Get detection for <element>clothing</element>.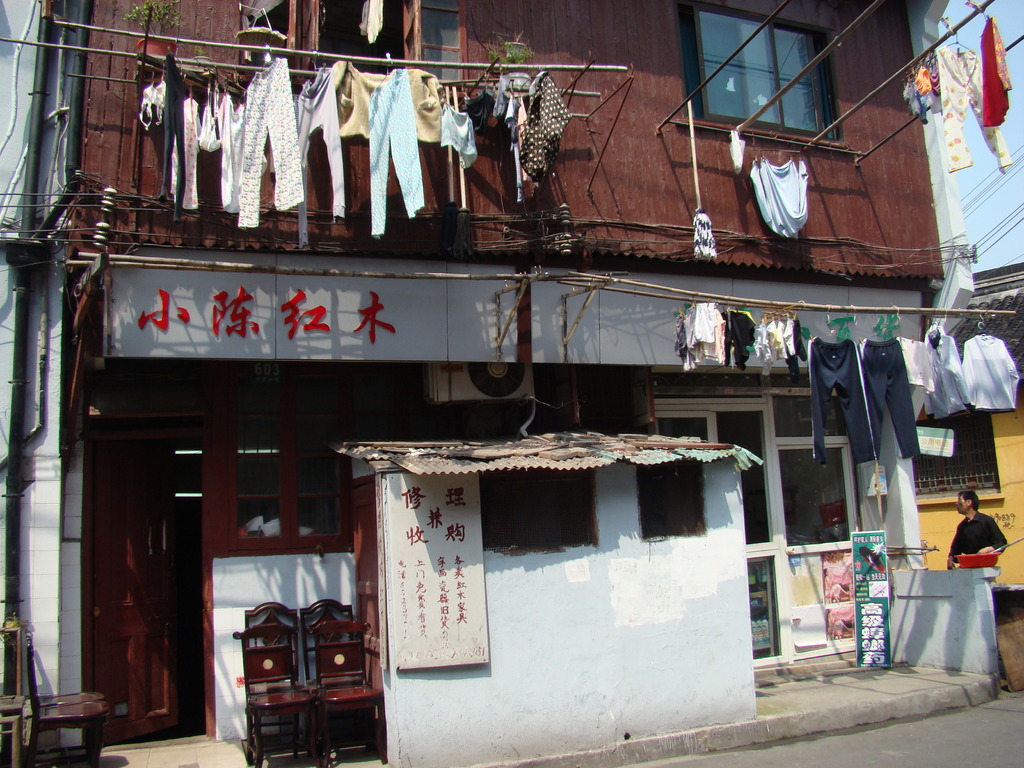
Detection: 947, 509, 1007, 568.
